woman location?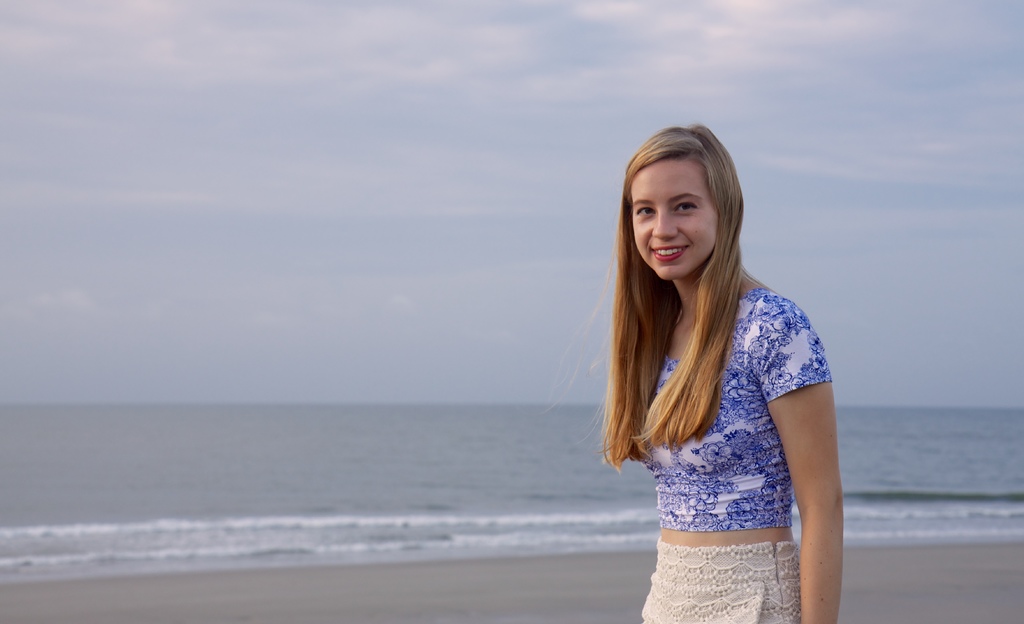
box=[576, 116, 856, 616]
